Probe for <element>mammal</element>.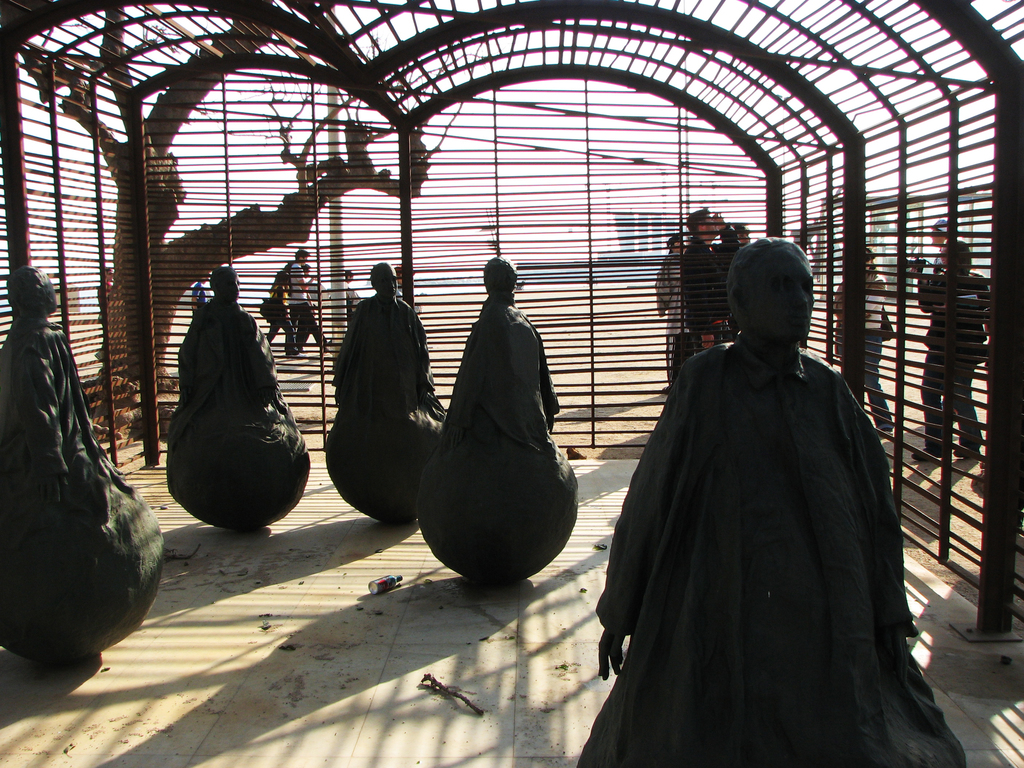
Probe result: Rect(0, 259, 167, 669).
